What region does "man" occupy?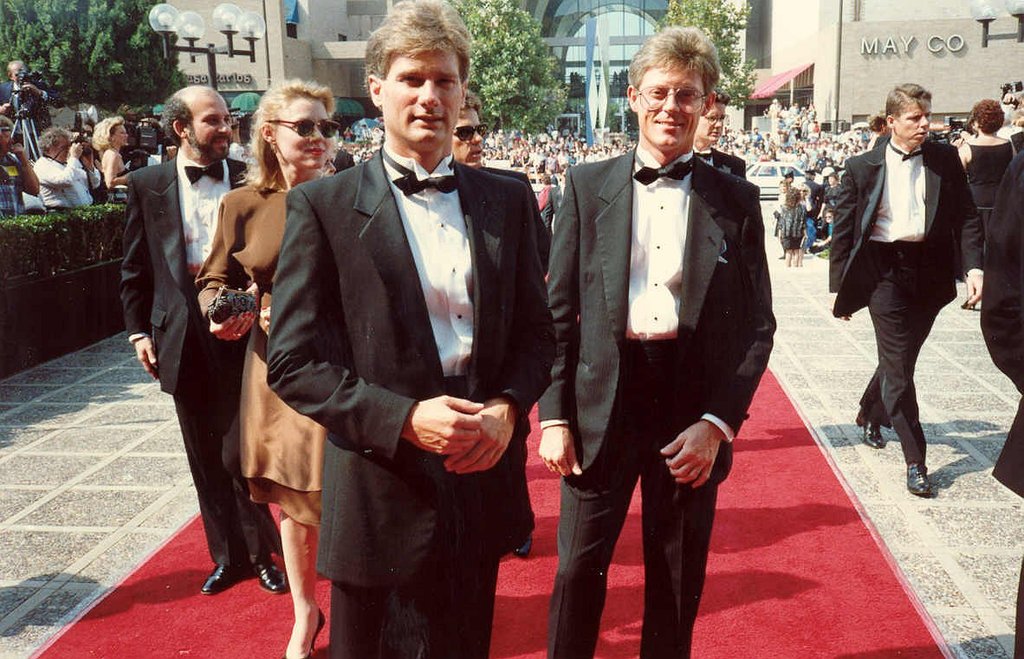
<box>827,81,983,499</box>.
